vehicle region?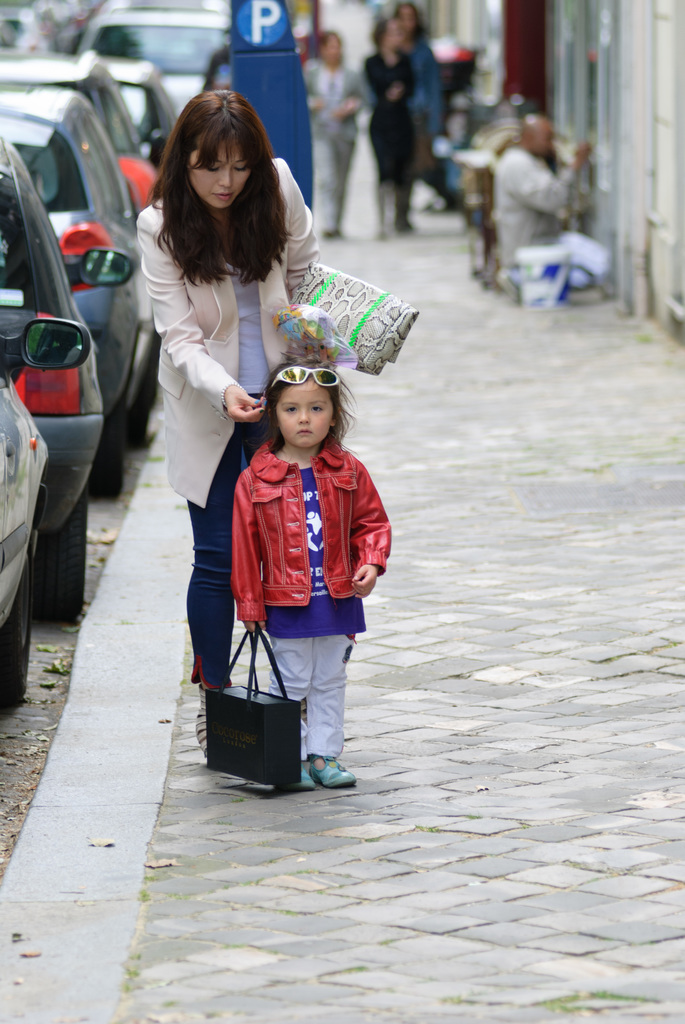
BBox(0, 78, 150, 502)
